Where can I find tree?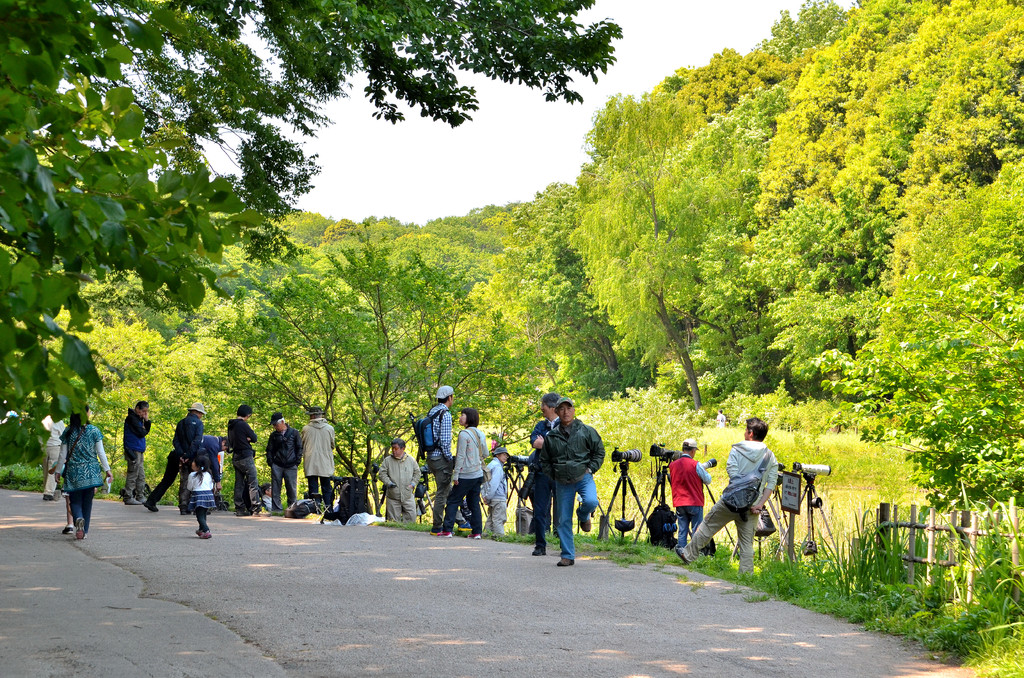
You can find it at pyautogui.locateOnScreen(0, 0, 628, 372).
